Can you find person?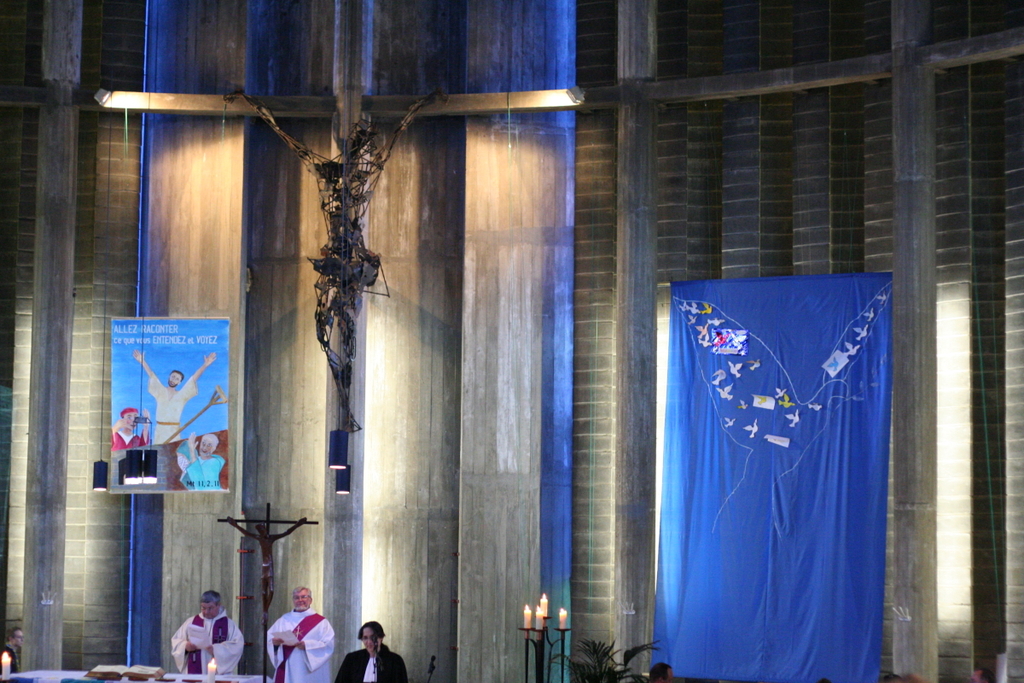
Yes, bounding box: Rect(136, 349, 220, 447).
